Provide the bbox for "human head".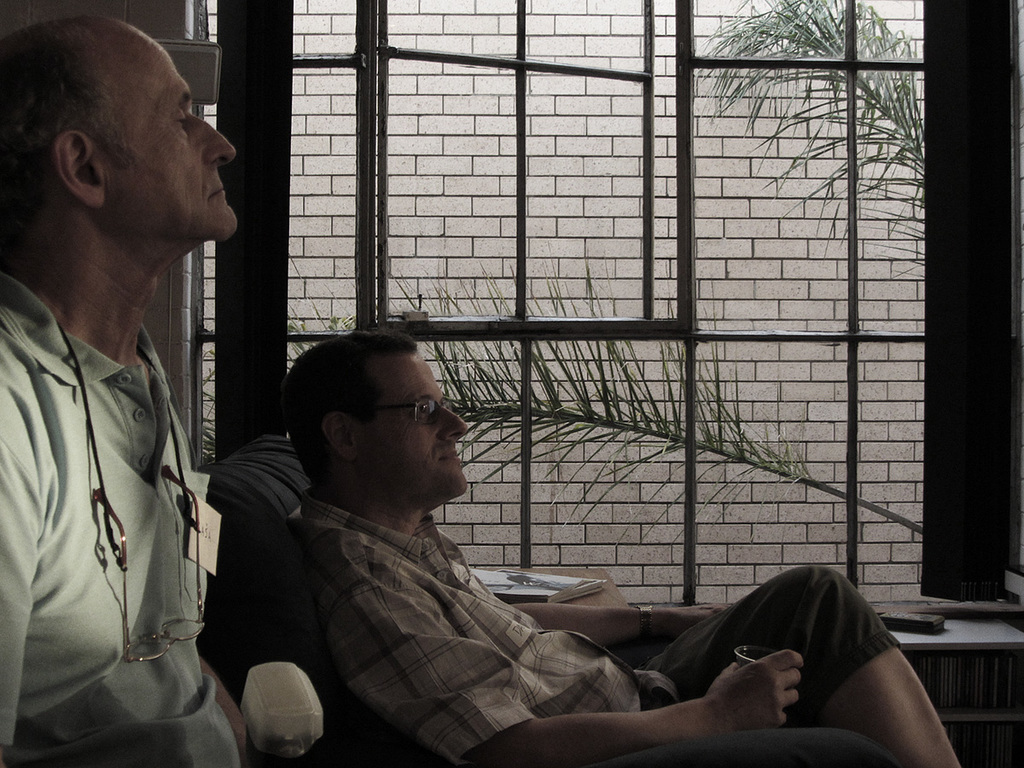
<bbox>268, 330, 473, 505</bbox>.
